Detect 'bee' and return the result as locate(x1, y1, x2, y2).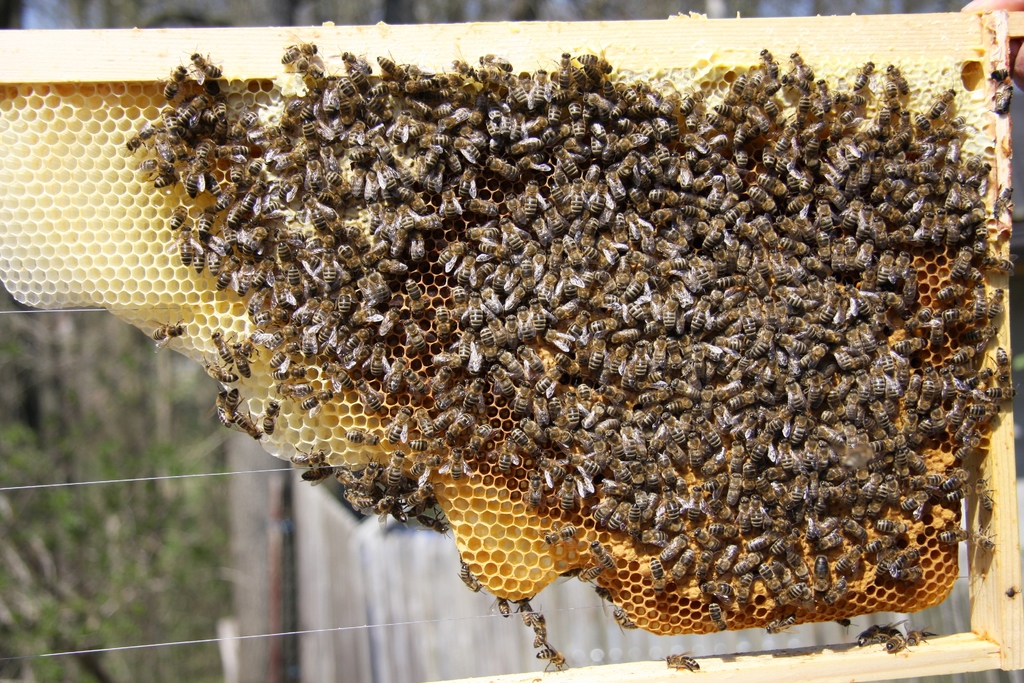
locate(406, 438, 427, 449).
